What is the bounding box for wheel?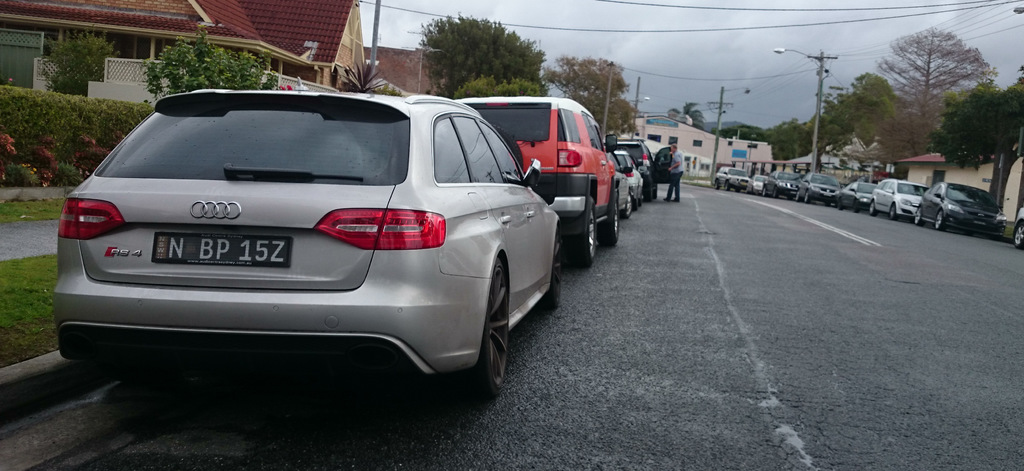
(left=636, top=193, right=641, bottom=206).
